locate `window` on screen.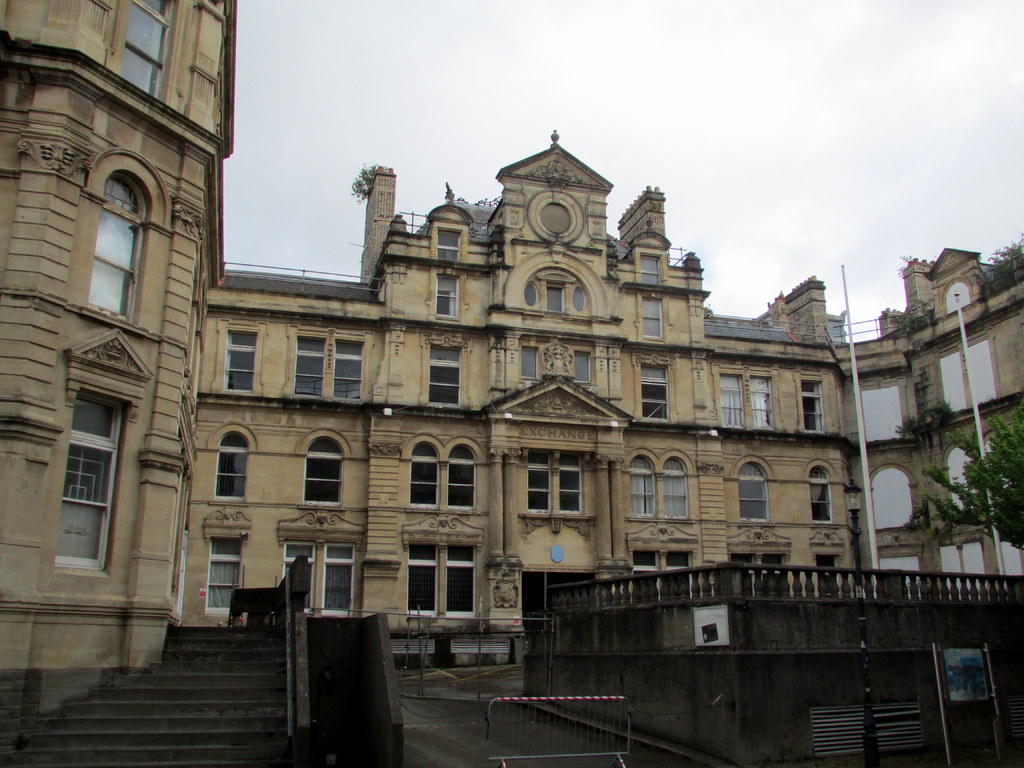
On screen at (x1=318, y1=563, x2=356, y2=611).
